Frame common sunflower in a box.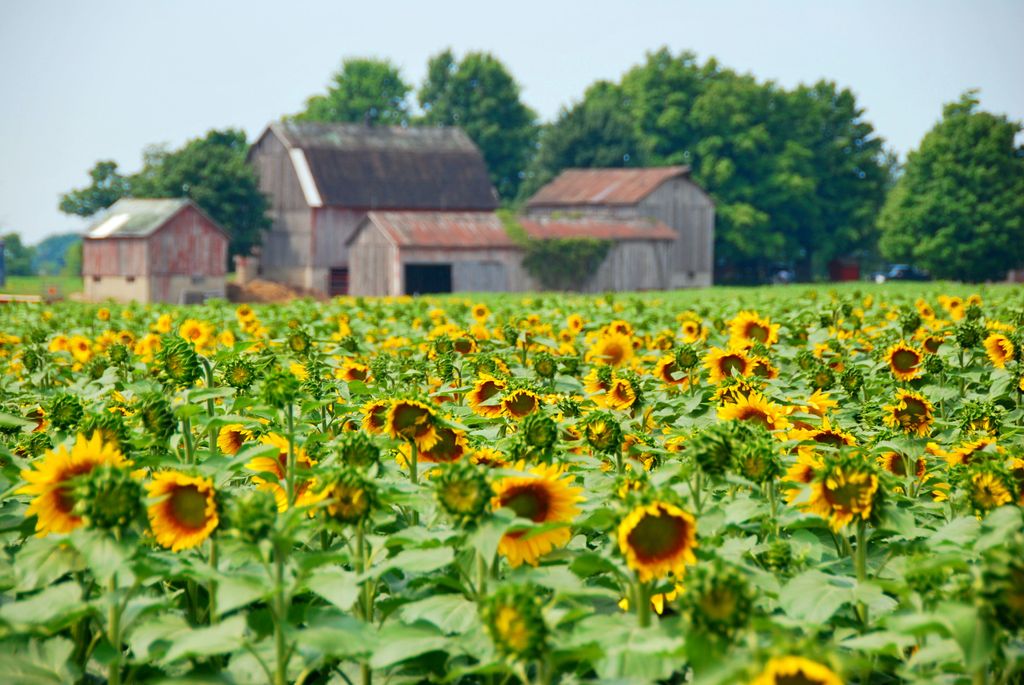
x1=822, y1=468, x2=876, y2=518.
